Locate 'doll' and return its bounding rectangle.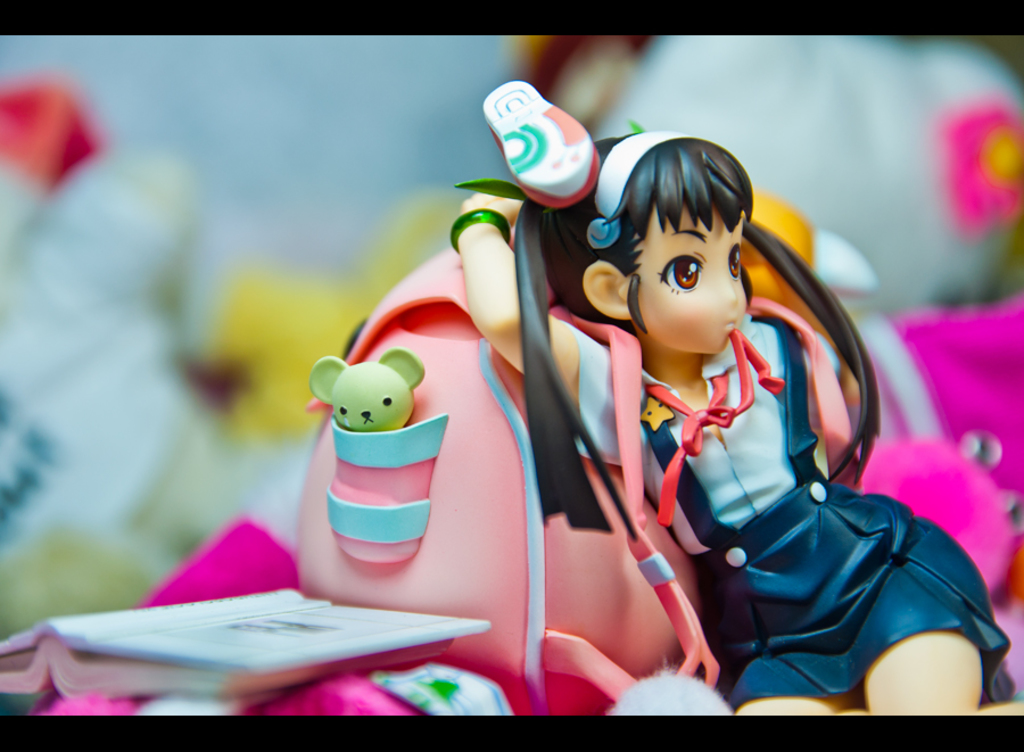
(463,73,1004,717).
